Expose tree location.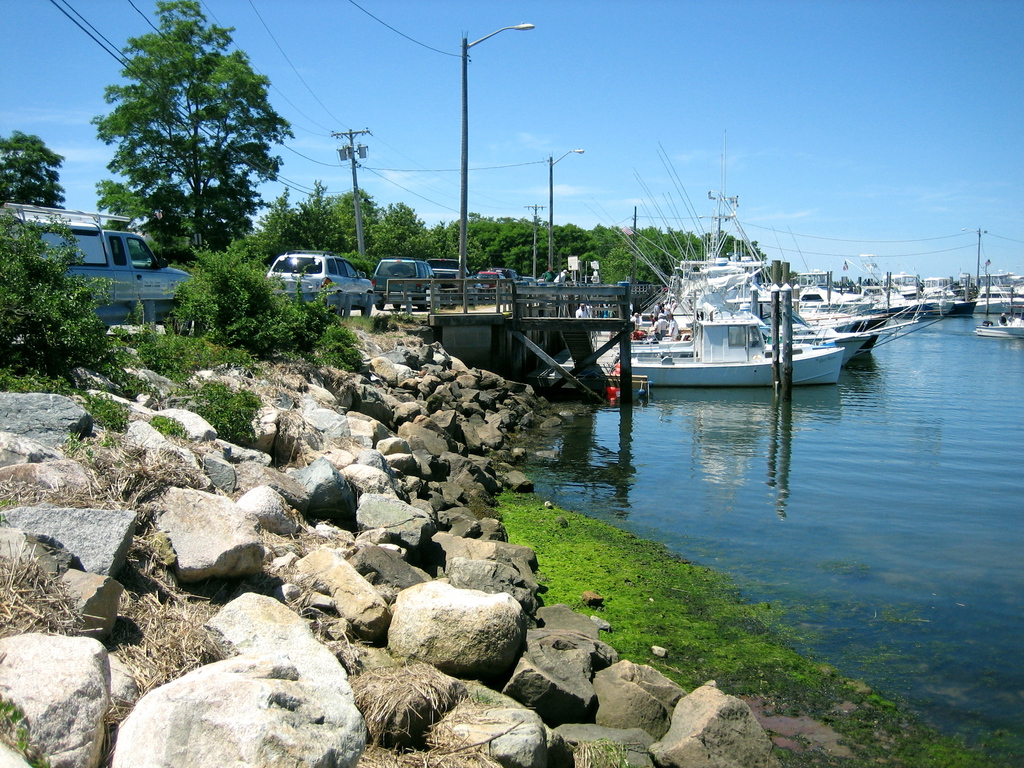
Exposed at bbox(346, 190, 381, 256).
